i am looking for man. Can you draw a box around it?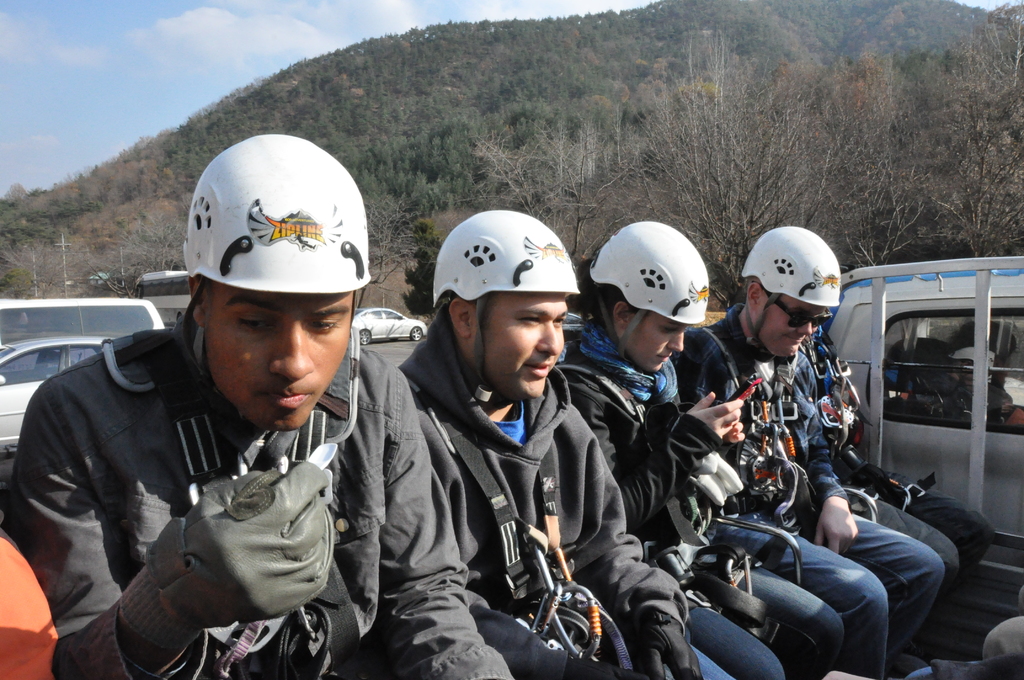
Sure, the bounding box is detection(0, 130, 518, 679).
